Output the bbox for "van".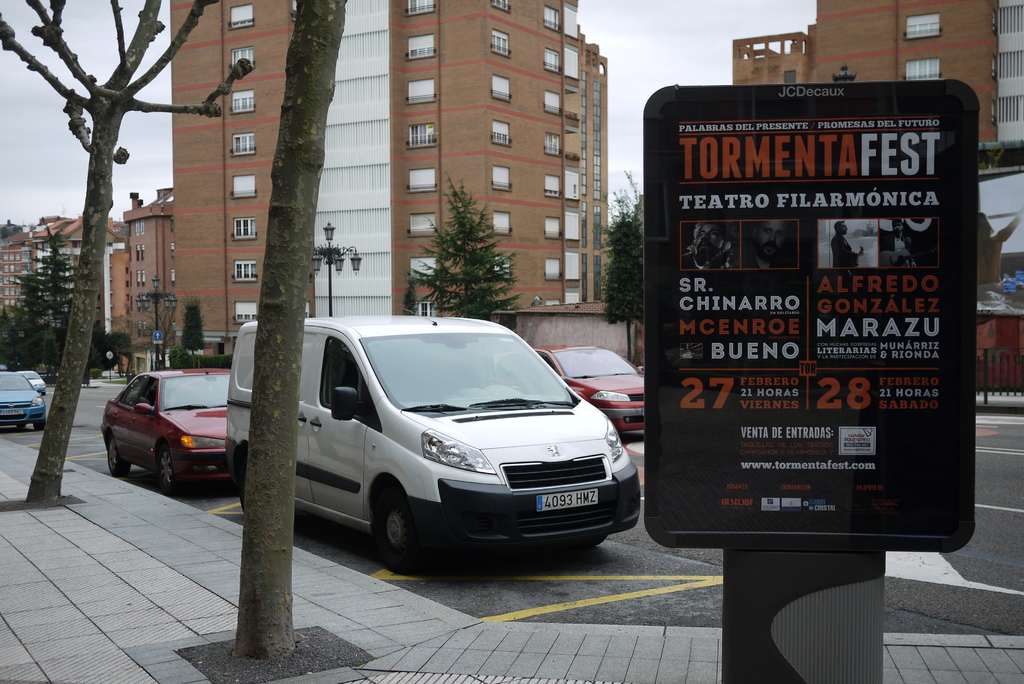
[225, 313, 644, 573].
